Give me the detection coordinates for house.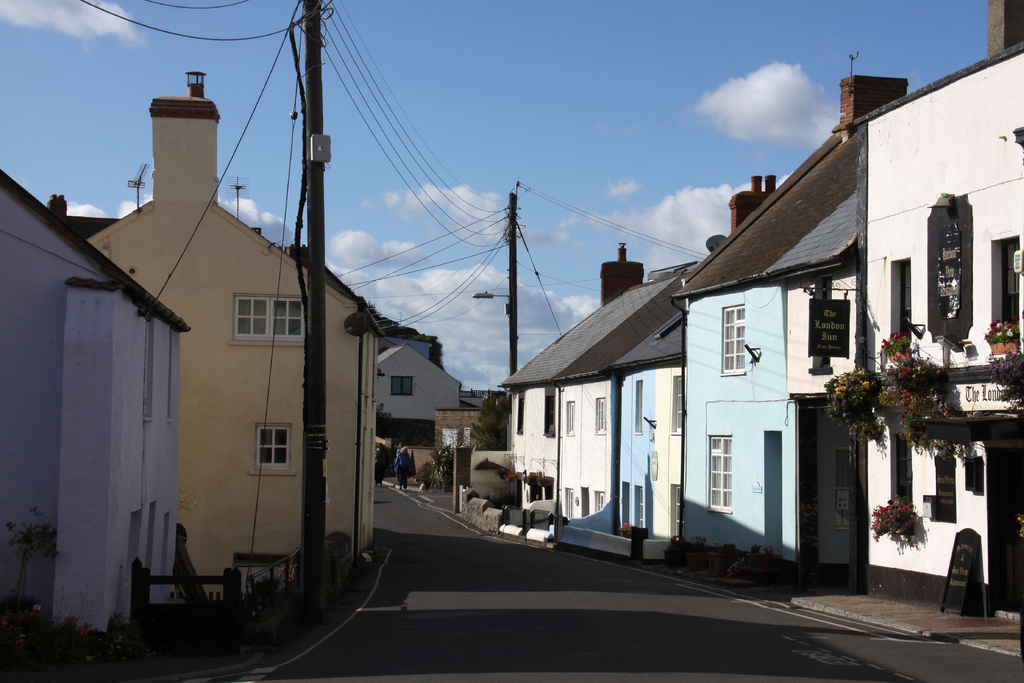
[left=0, top=161, right=200, bottom=645].
